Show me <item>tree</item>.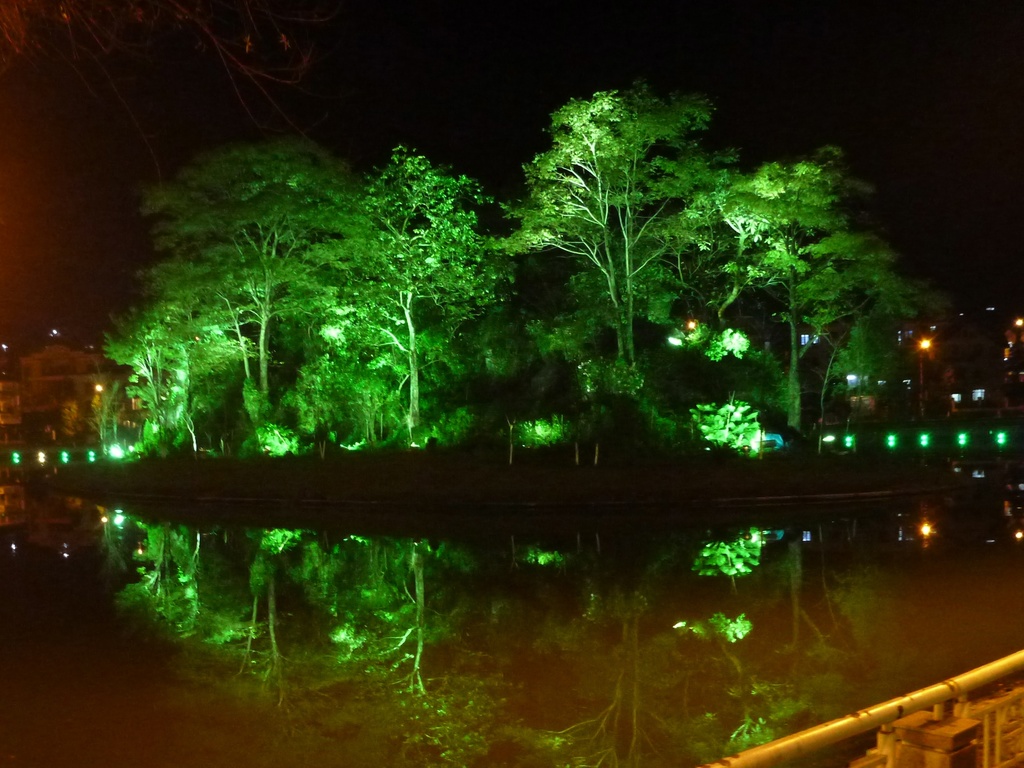
<item>tree</item> is here: l=312, t=150, r=506, b=470.
